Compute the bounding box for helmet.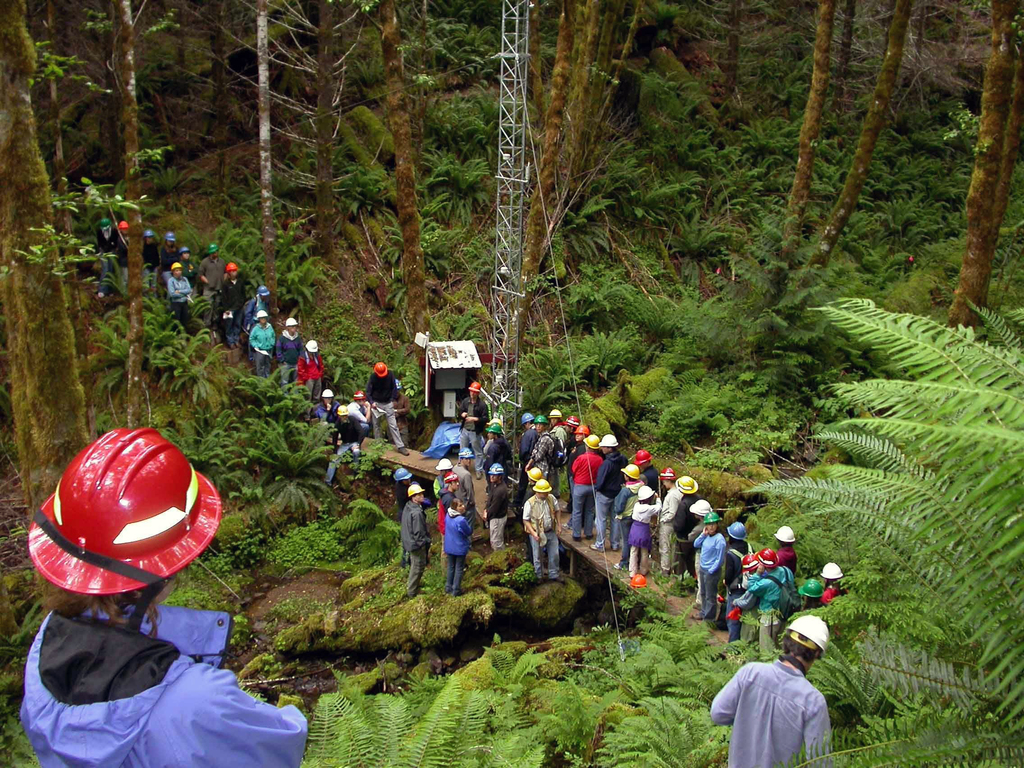
[x1=726, y1=522, x2=746, y2=543].
